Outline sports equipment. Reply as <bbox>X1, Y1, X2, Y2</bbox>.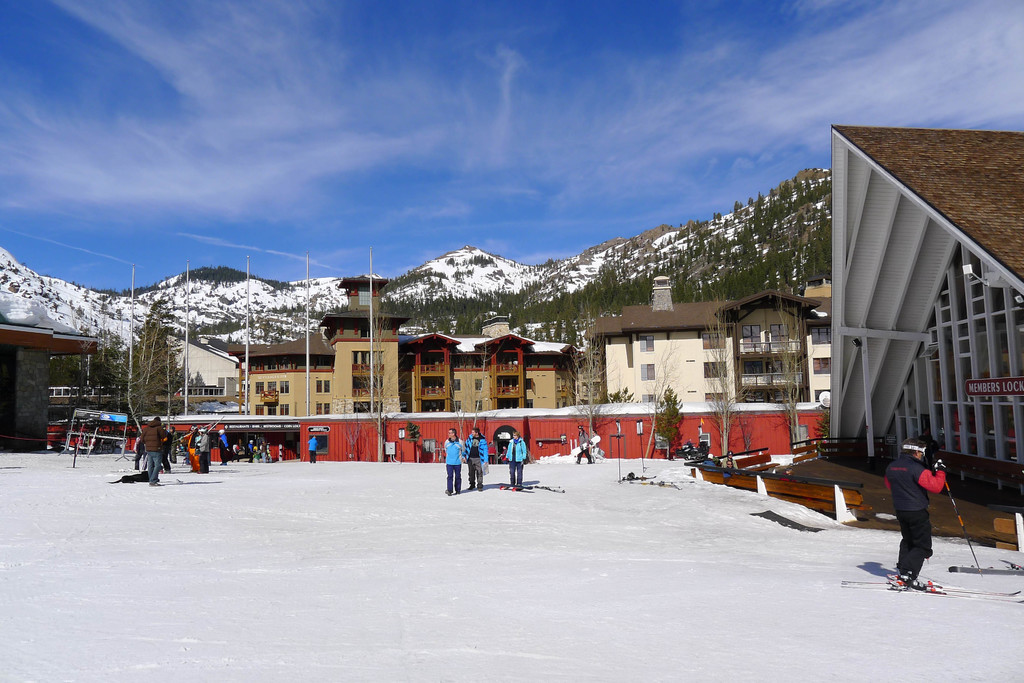
<bbox>890, 572, 944, 599</bbox>.
